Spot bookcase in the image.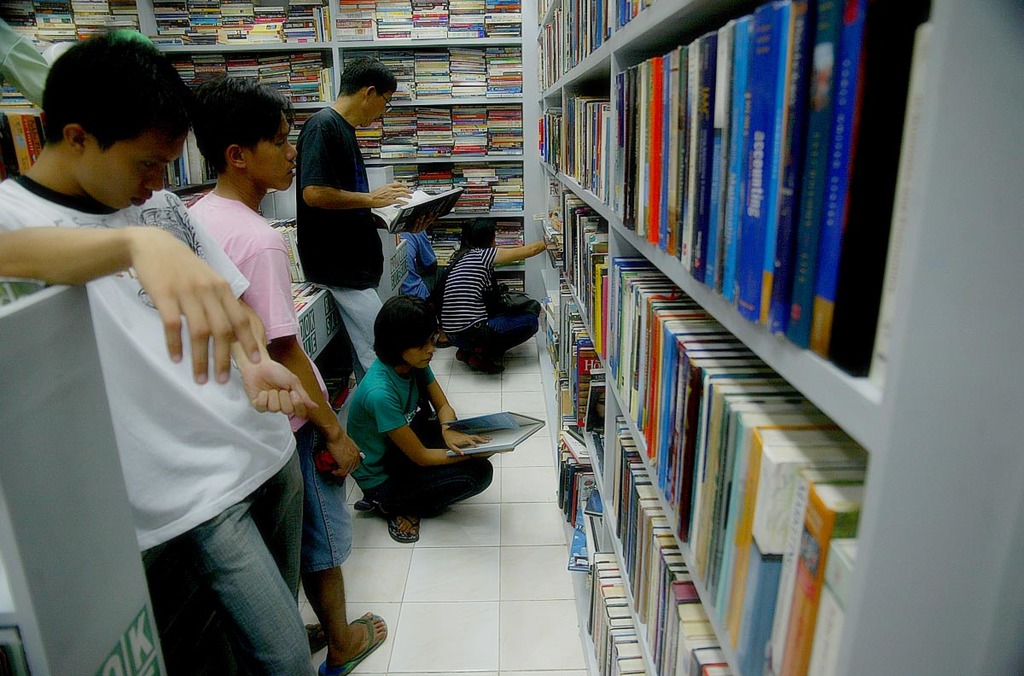
bookcase found at Rect(521, 0, 1023, 675).
